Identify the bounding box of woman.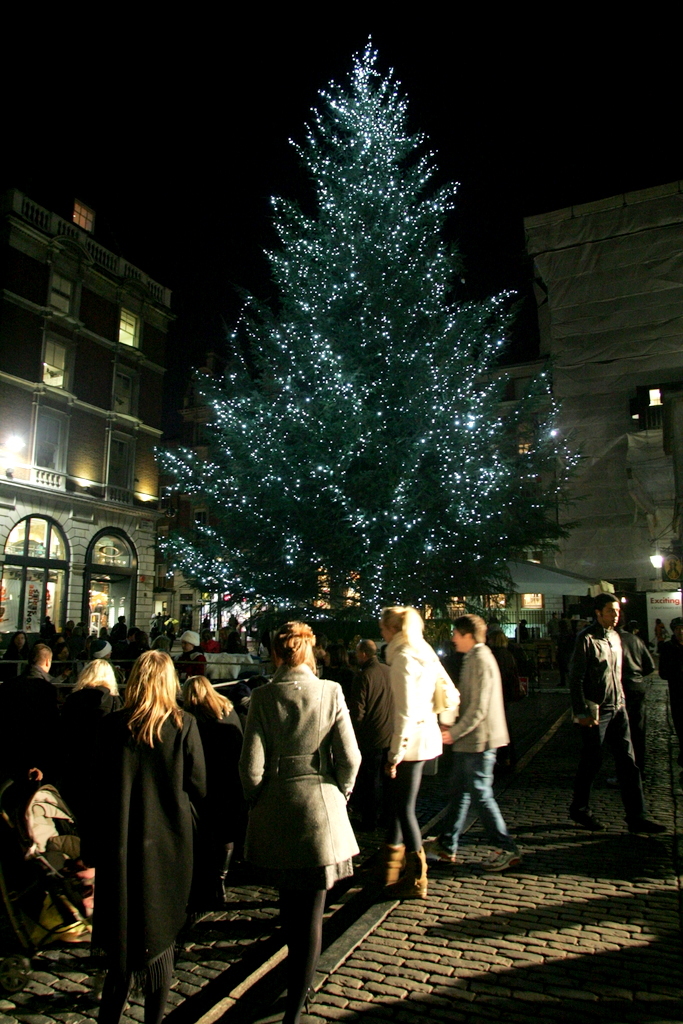
213 620 368 959.
